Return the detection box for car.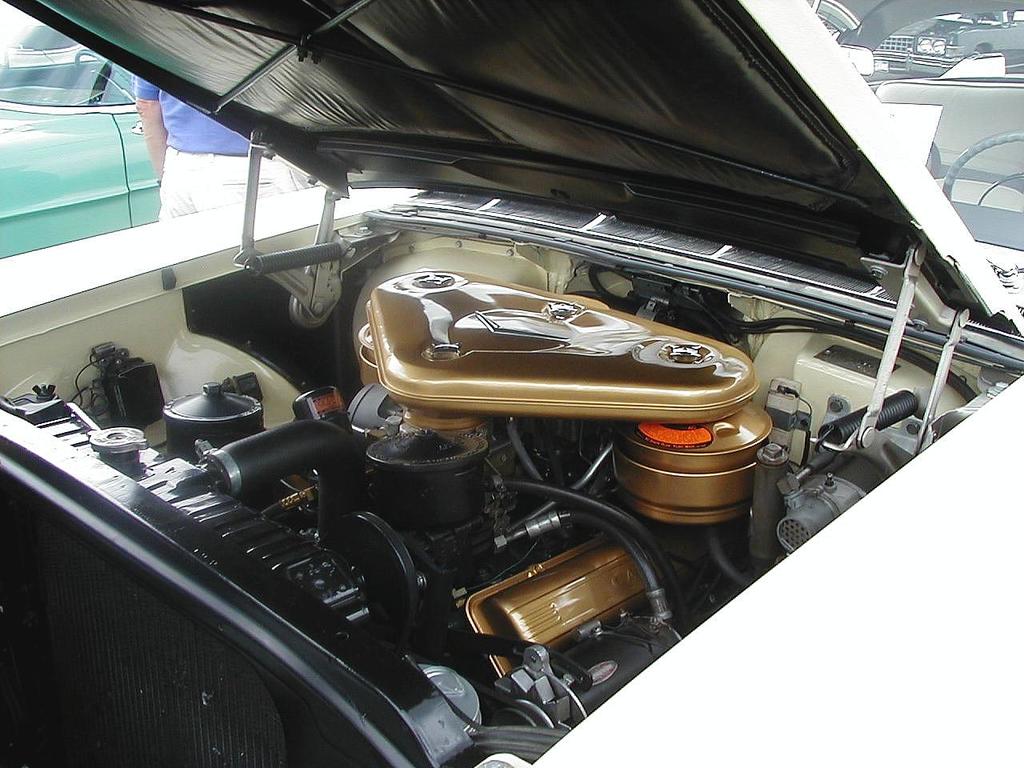
[x1=866, y1=8, x2=1023, y2=62].
